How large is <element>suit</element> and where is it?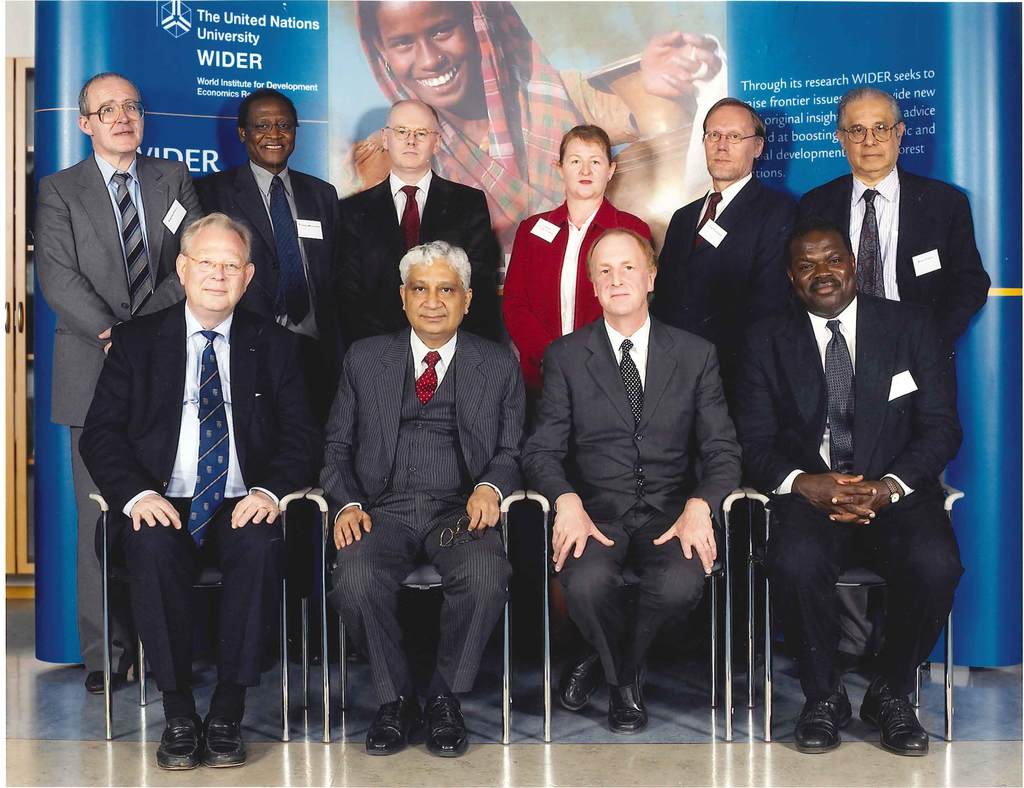
Bounding box: <region>48, 90, 218, 743</region>.
